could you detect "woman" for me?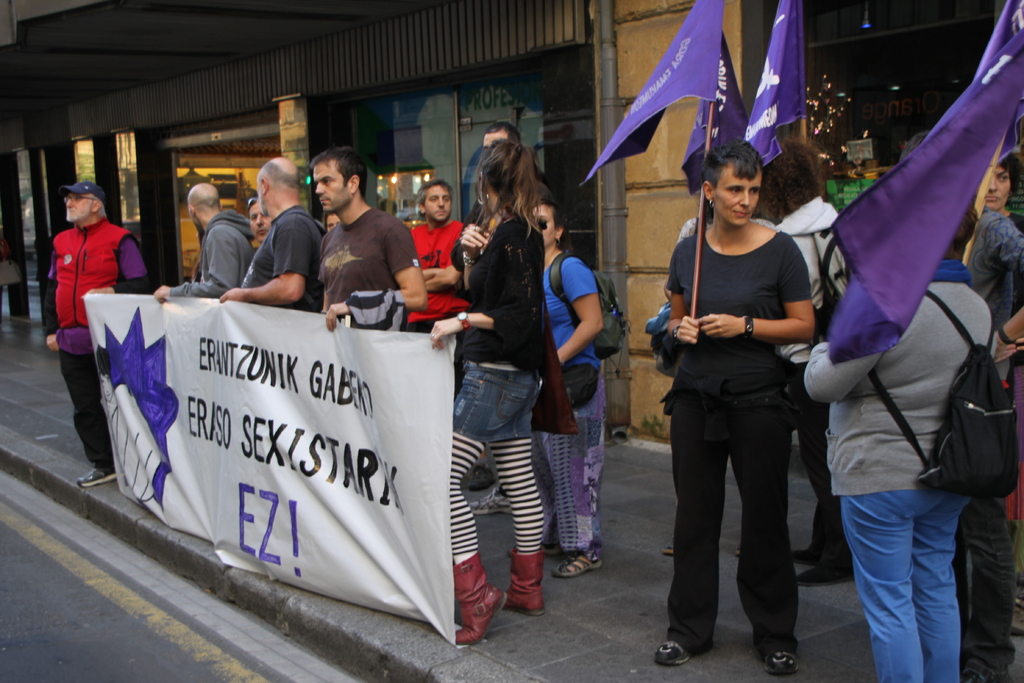
Detection result: 750:132:865:587.
